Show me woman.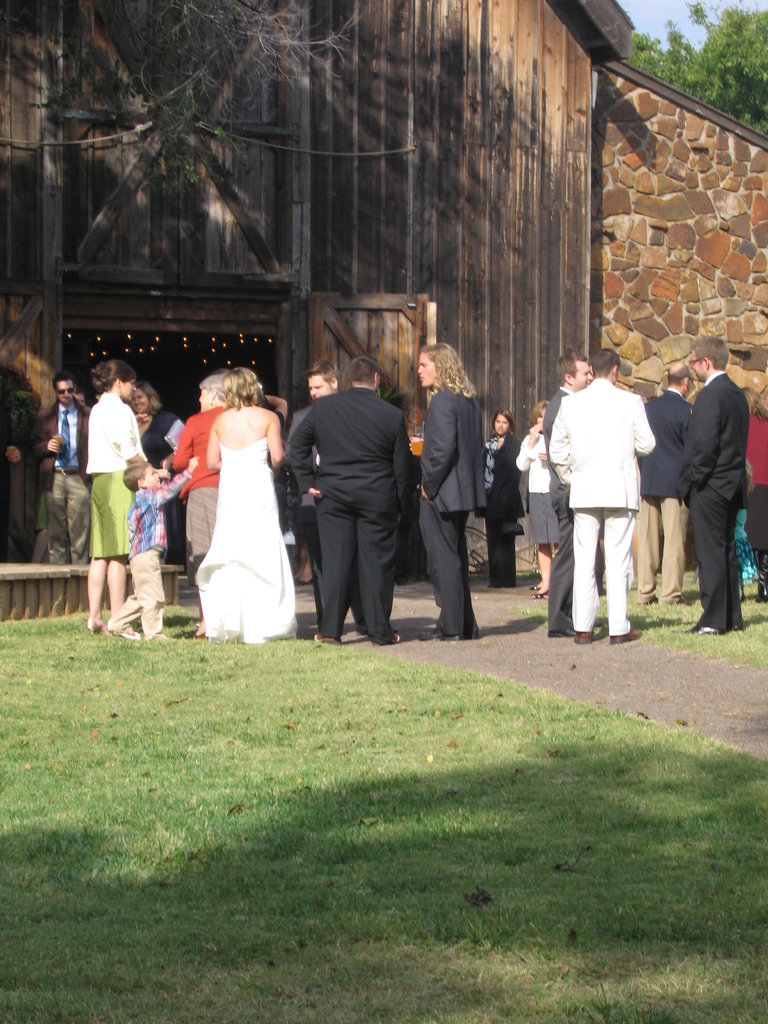
woman is here: Rect(128, 378, 172, 462).
